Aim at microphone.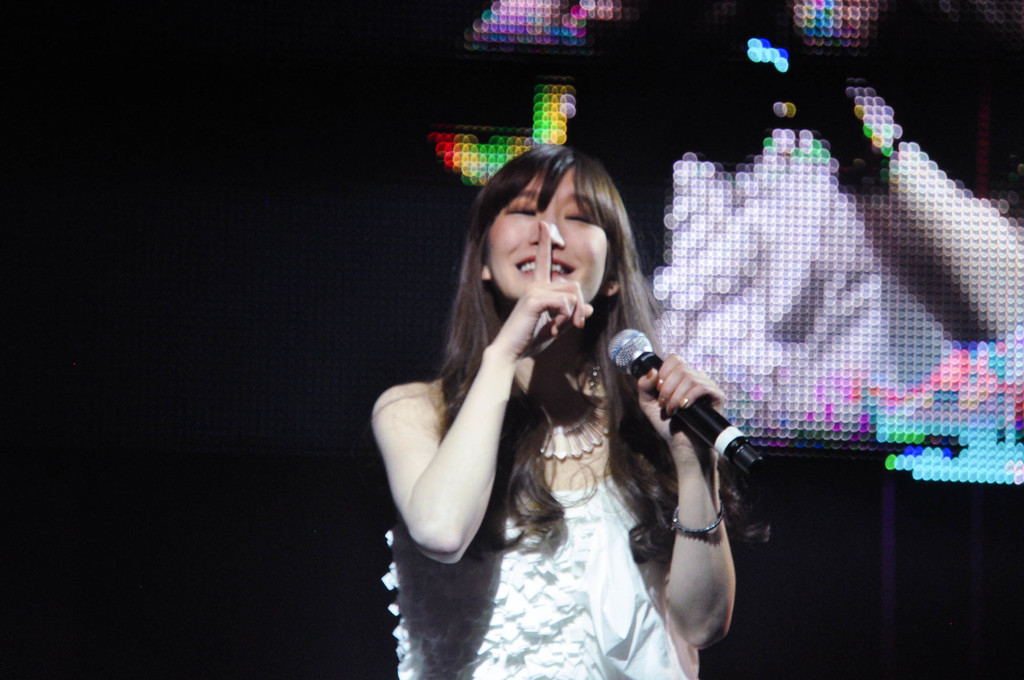
Aimed at (x1=619, y1=348, x2=753, y2=510).
